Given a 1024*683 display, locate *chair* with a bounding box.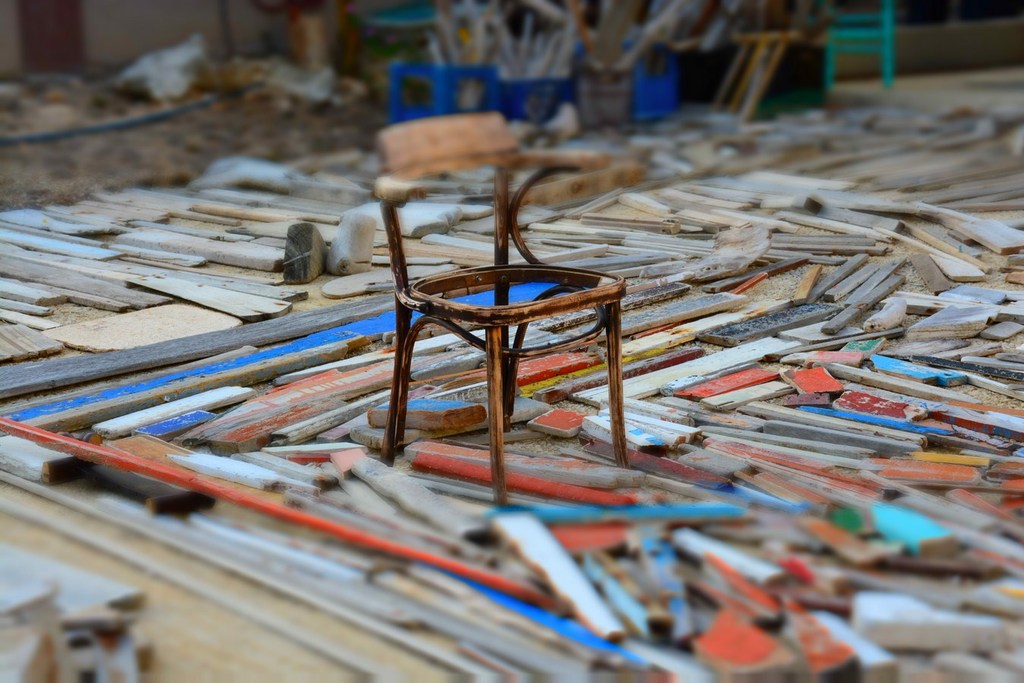
Located: [820,0,893,90].
